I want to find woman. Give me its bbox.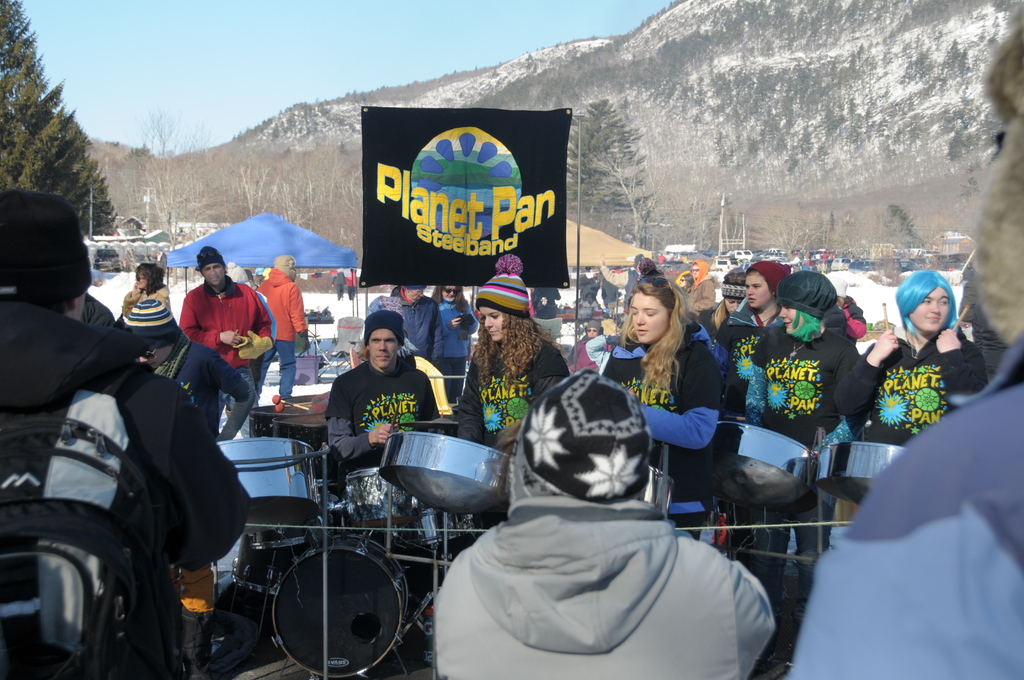
[620,284,748,515].
